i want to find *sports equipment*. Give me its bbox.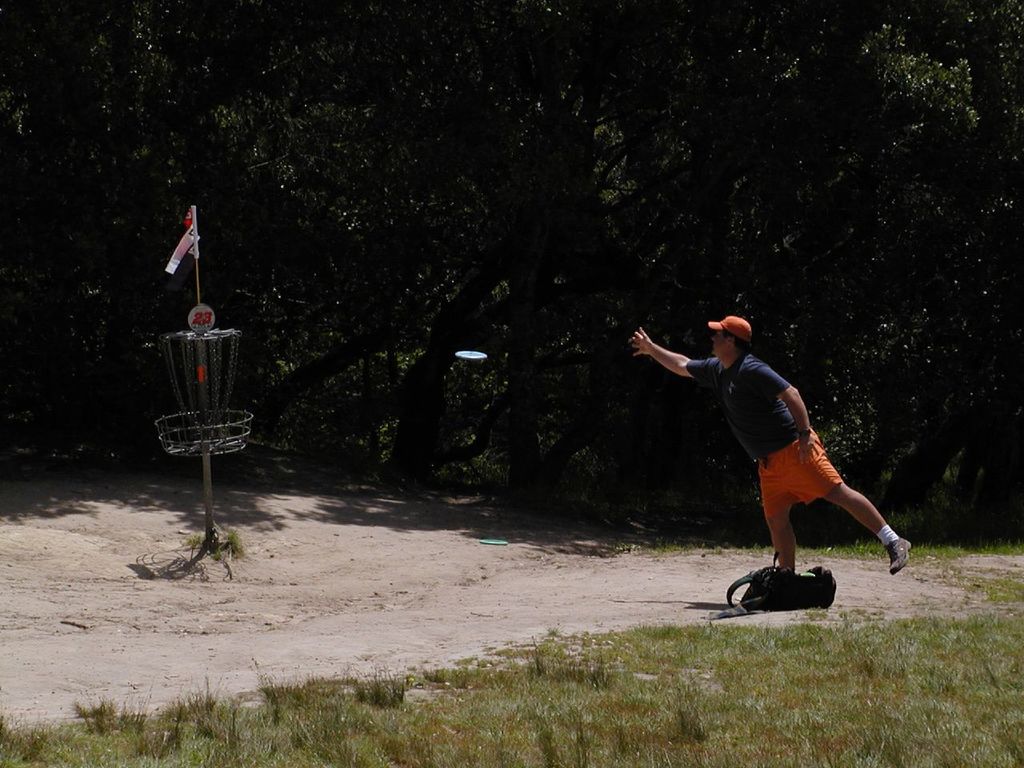
bbox=(883, 534, 914, 573).
